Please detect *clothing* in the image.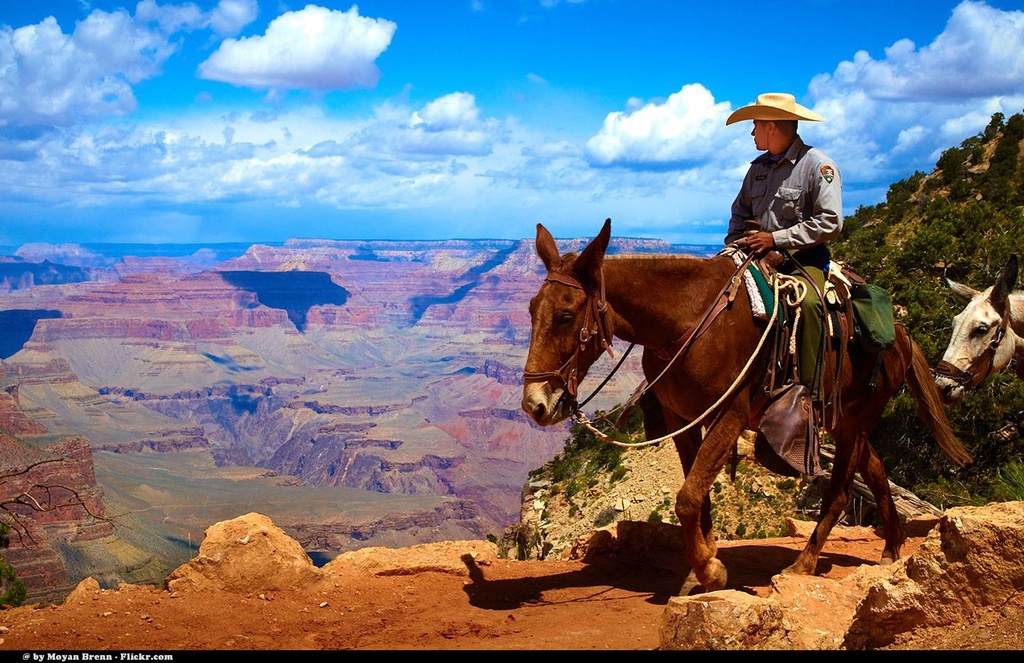
(725,144,842,404).
